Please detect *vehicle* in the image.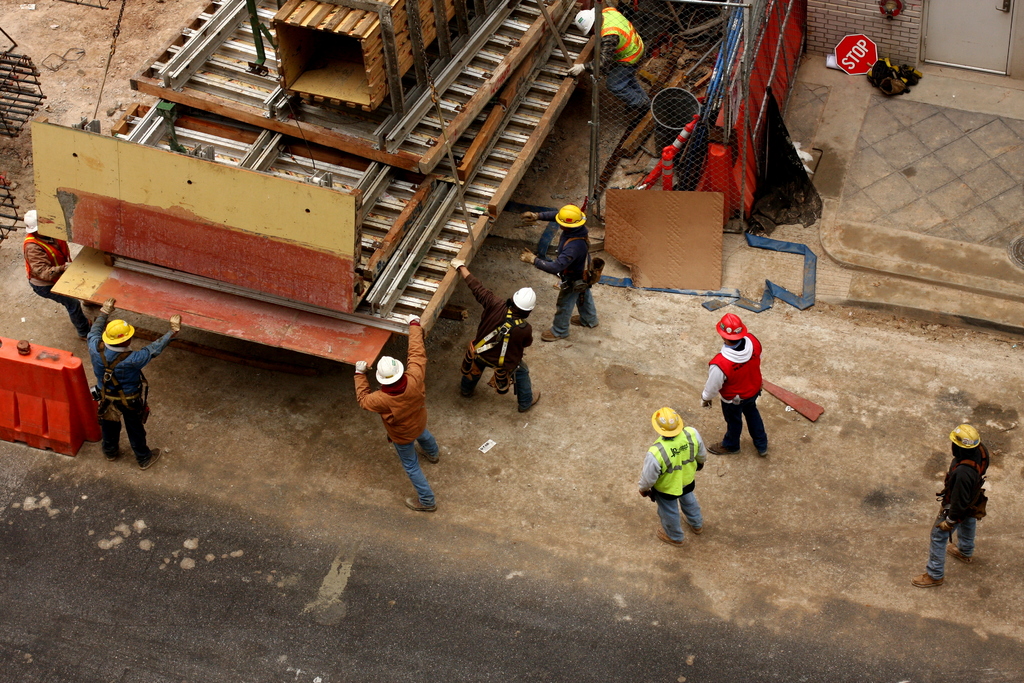
[33,0,619,372].
